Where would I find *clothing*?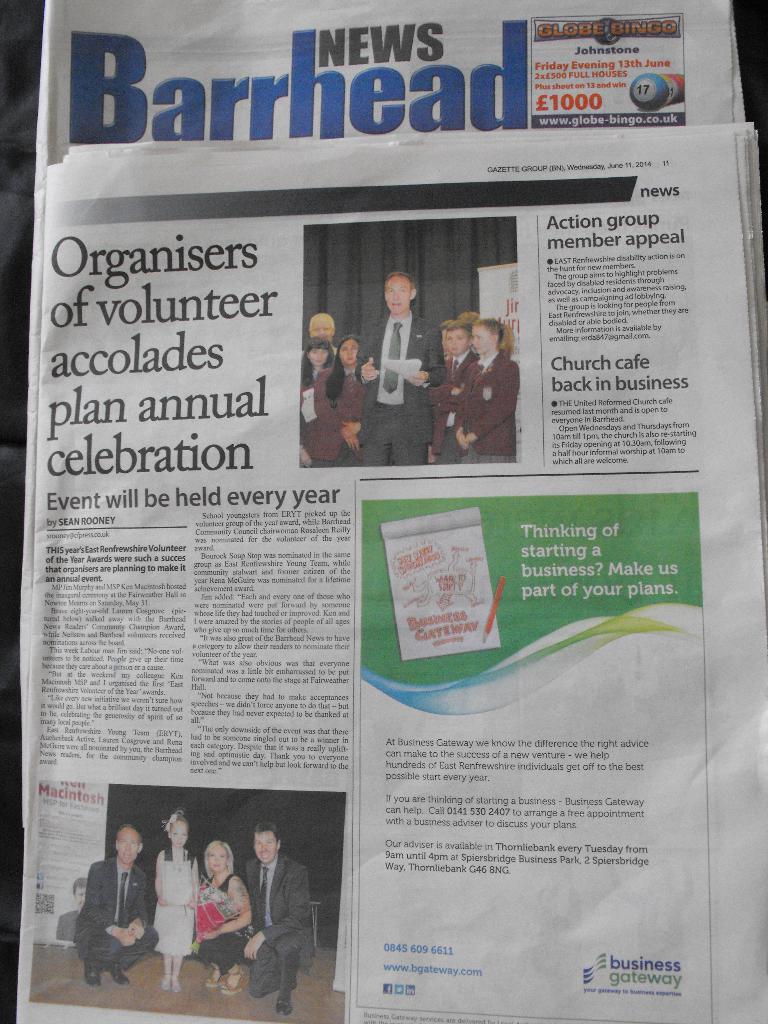
At [74,853,156,981].
